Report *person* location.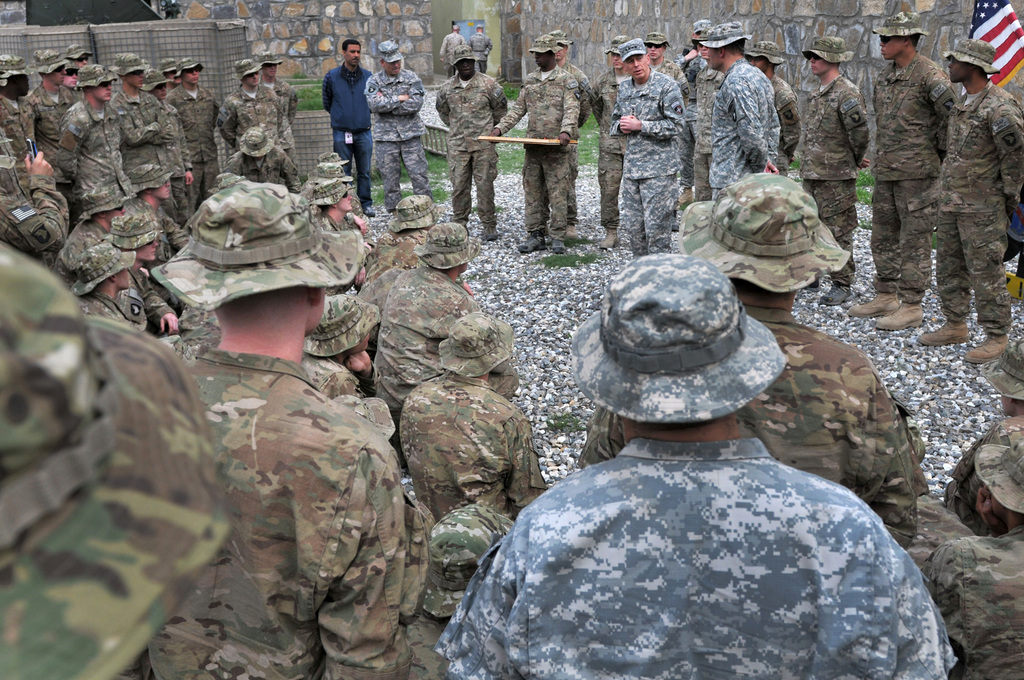
Report: box(309, 36, 379, 191).
